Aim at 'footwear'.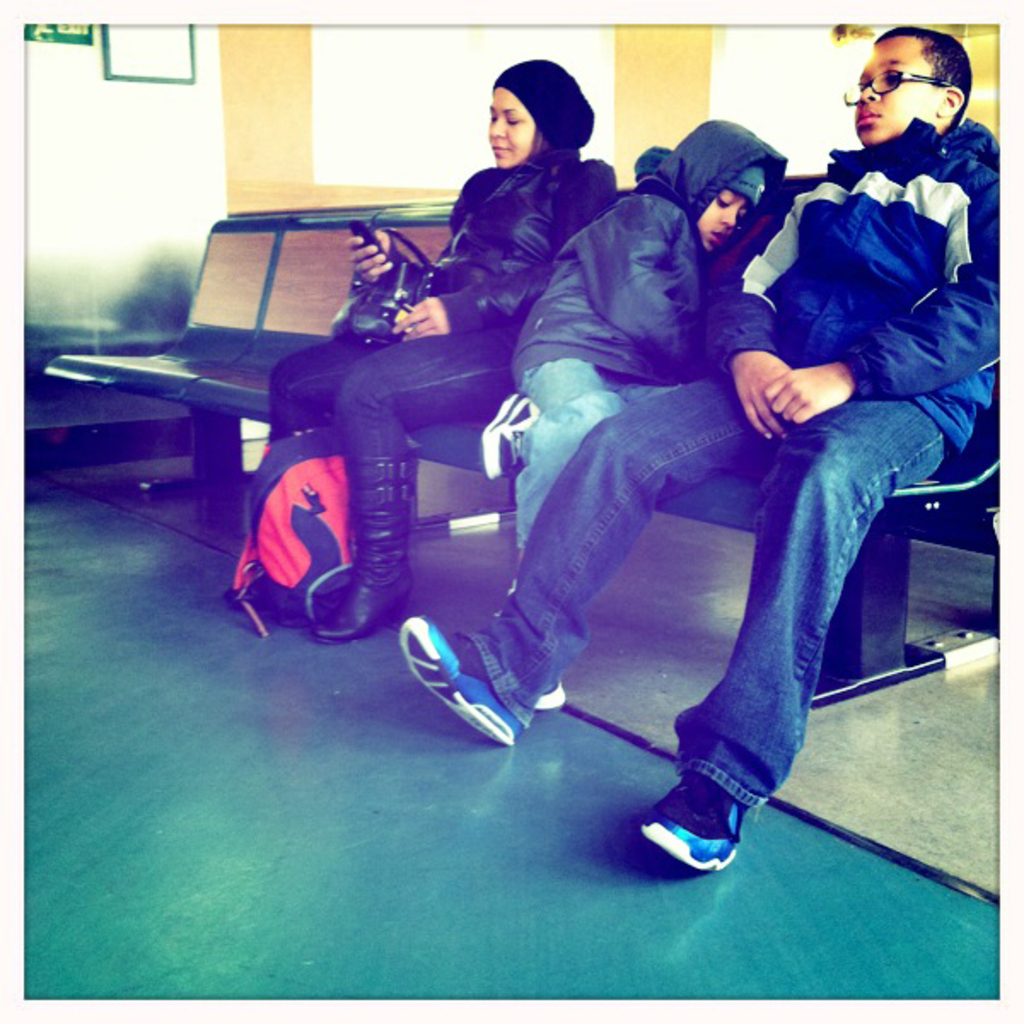
Aimed at [531,676,567,708].
